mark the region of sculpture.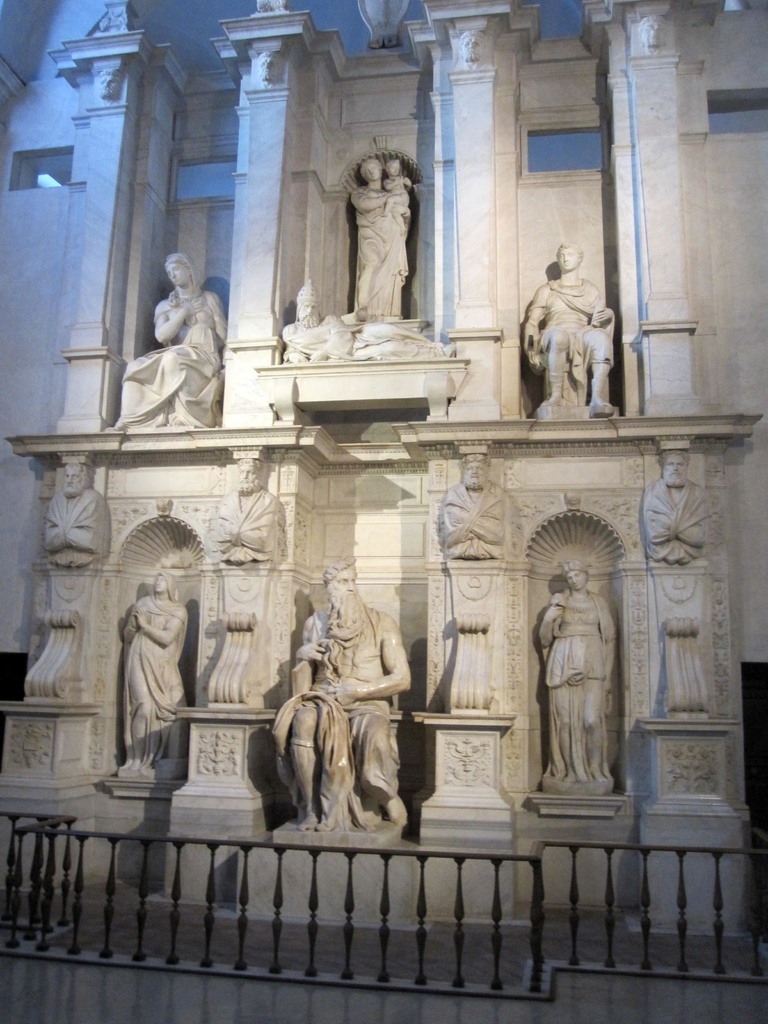
Region: select_region(268, 563, 426, 846).
